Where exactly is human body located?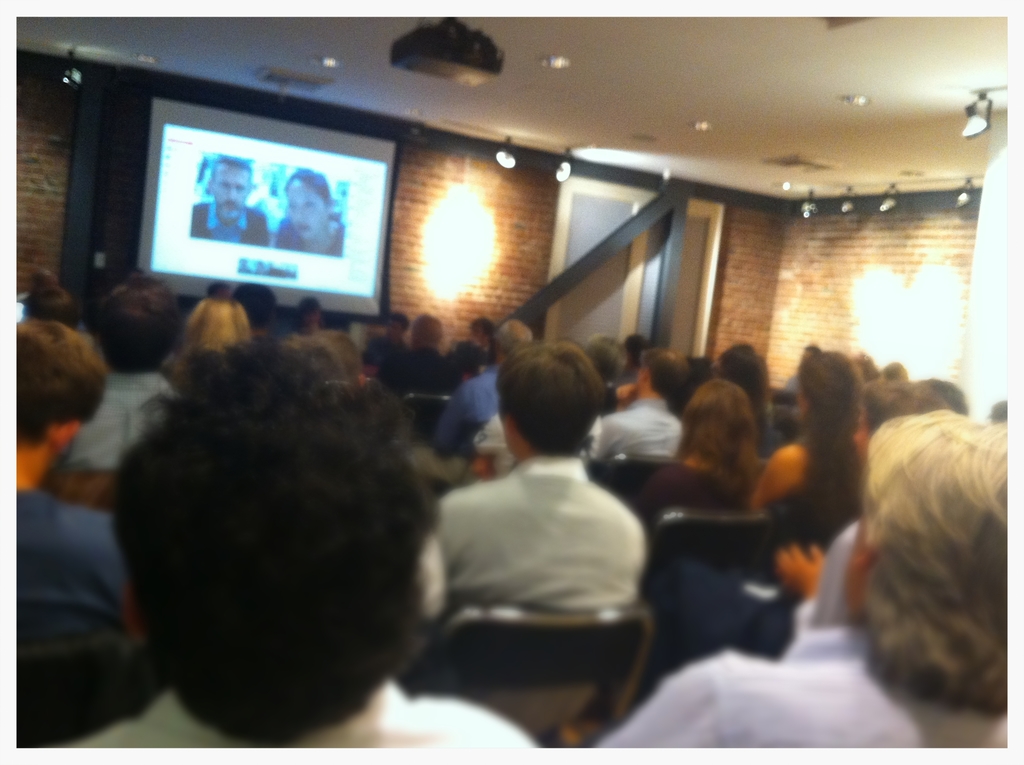
Its bounding box is bbox=(597, 412, 1009, 750).
